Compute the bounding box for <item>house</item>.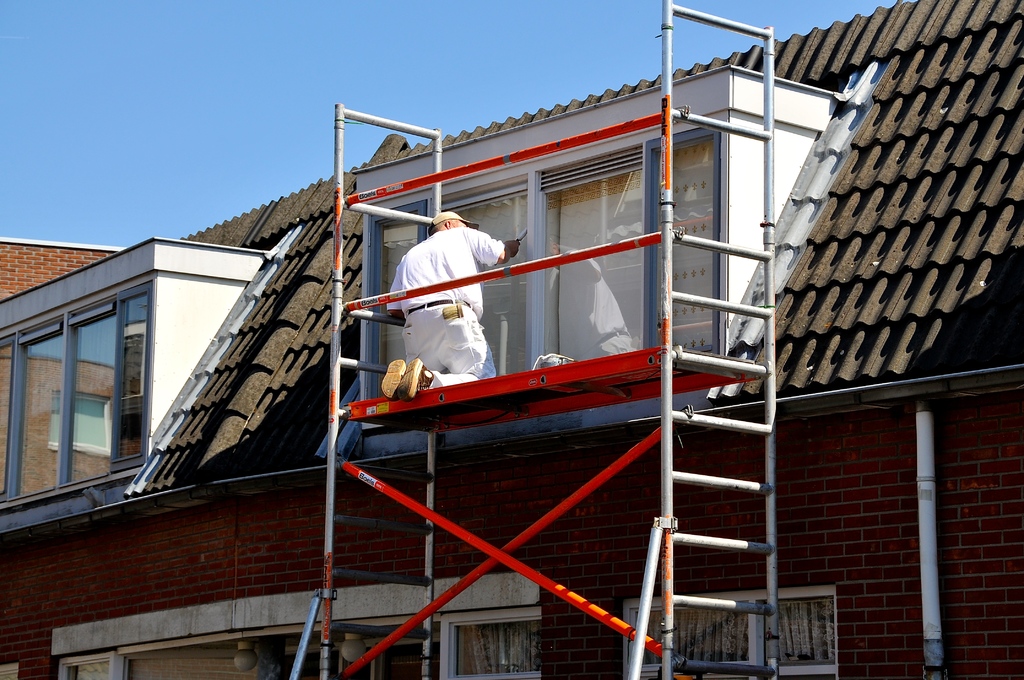
(0,0,1023,679).
